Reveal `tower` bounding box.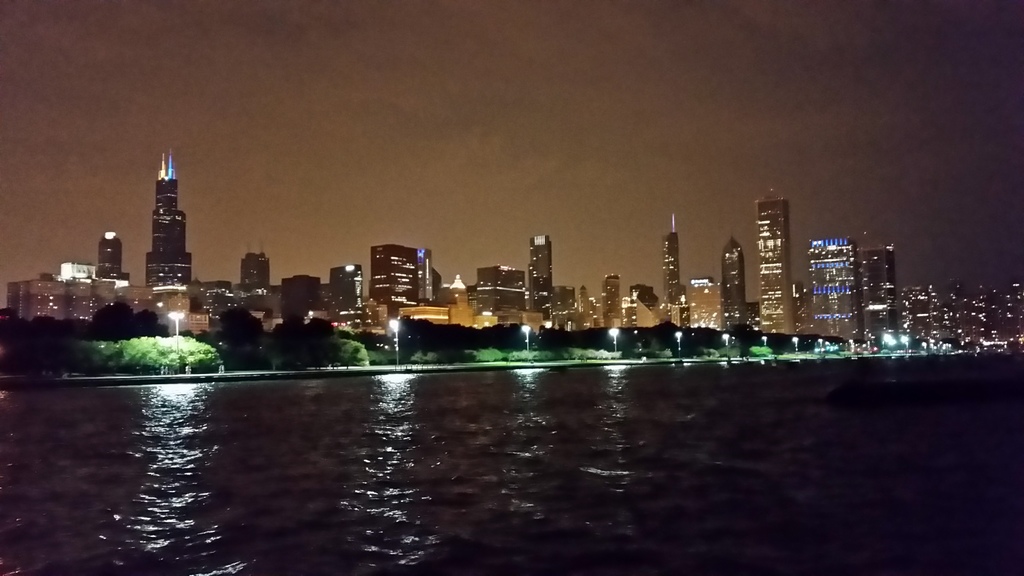
Revealed: <box>593,268,627,335</box>.
